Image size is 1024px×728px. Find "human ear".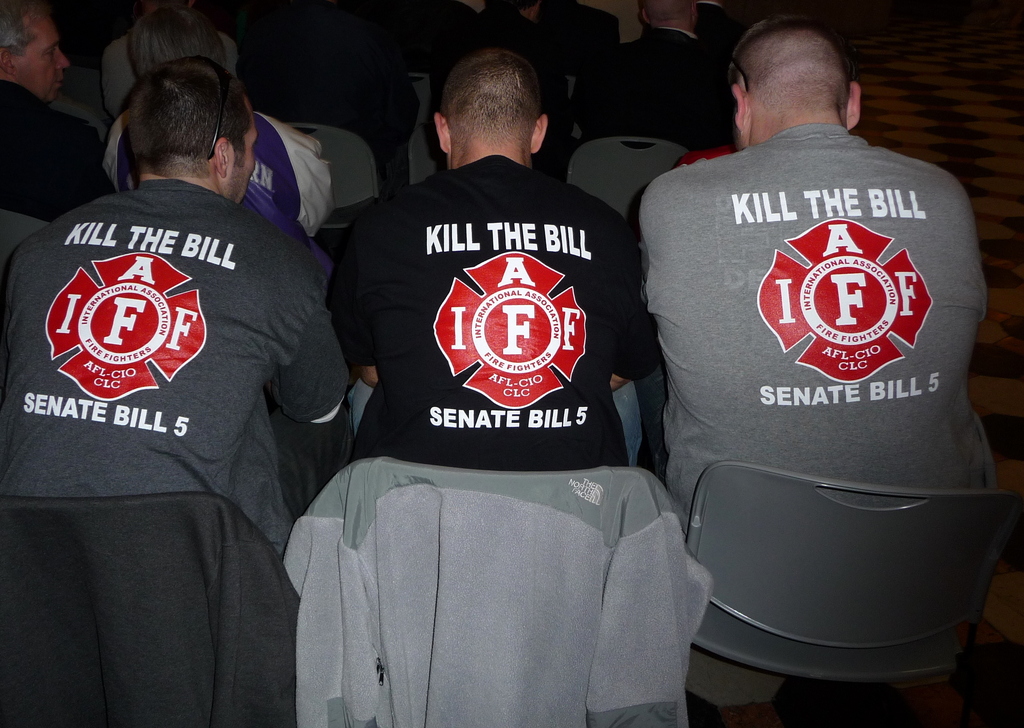
rect(215, 133, 230, 179).
